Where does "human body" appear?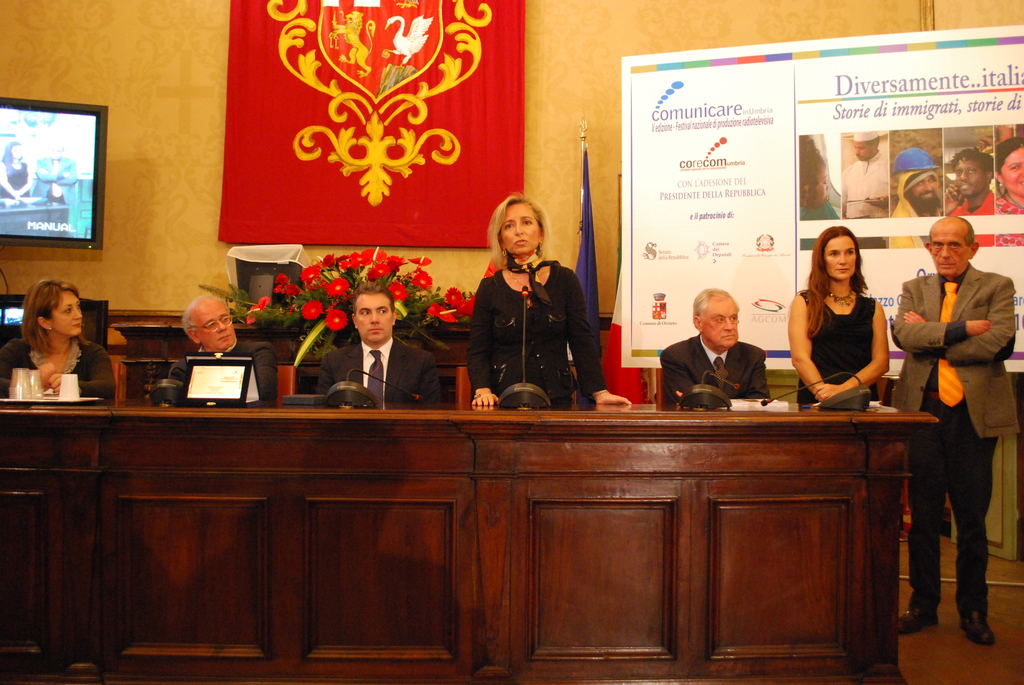
Appears at box(891, 200, 941, 216).
